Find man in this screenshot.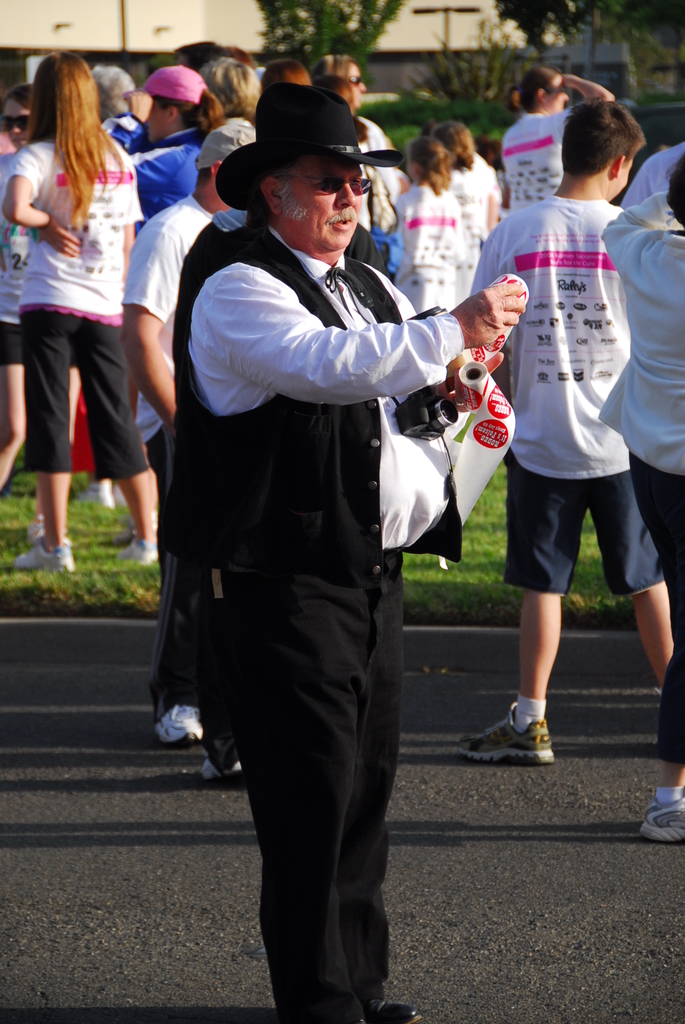
The bounding box for man is 465,90,675,760.
